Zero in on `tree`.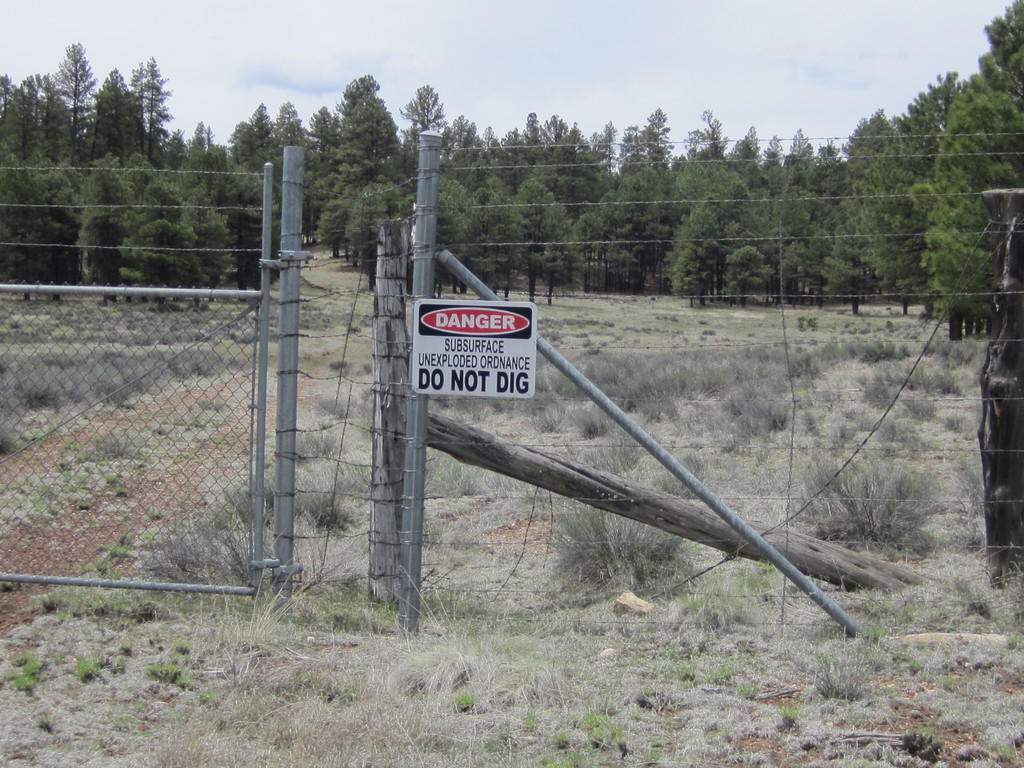
Zeroed in: [left=125, top=174, right=207, bottom=309].
